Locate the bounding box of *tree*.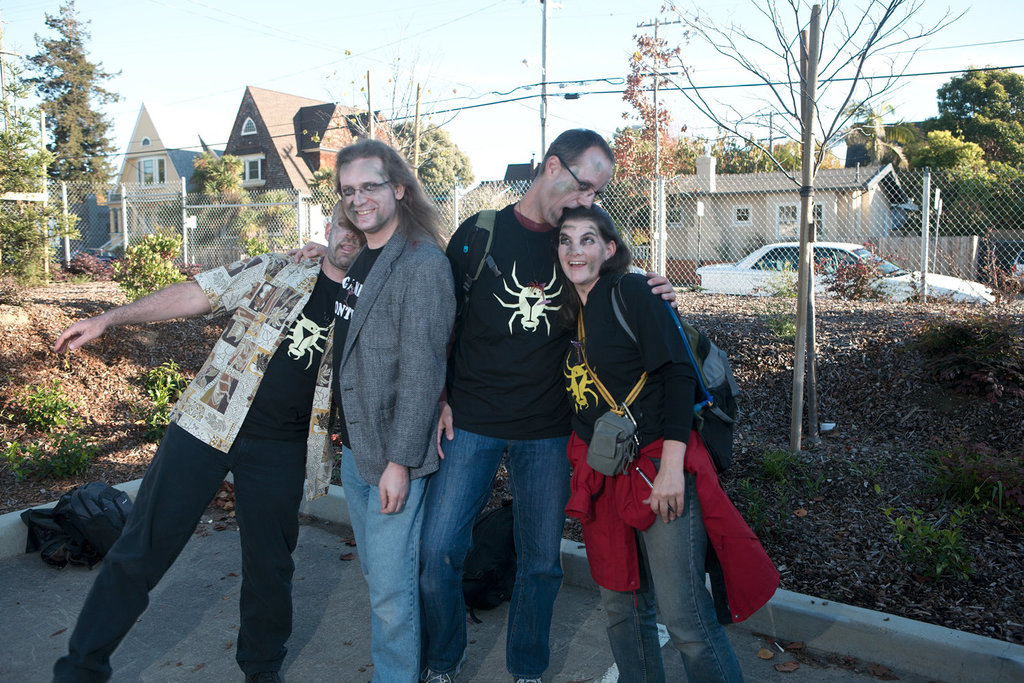
Bounding box: [left=852, top=53, right=1023, bottom=236].
